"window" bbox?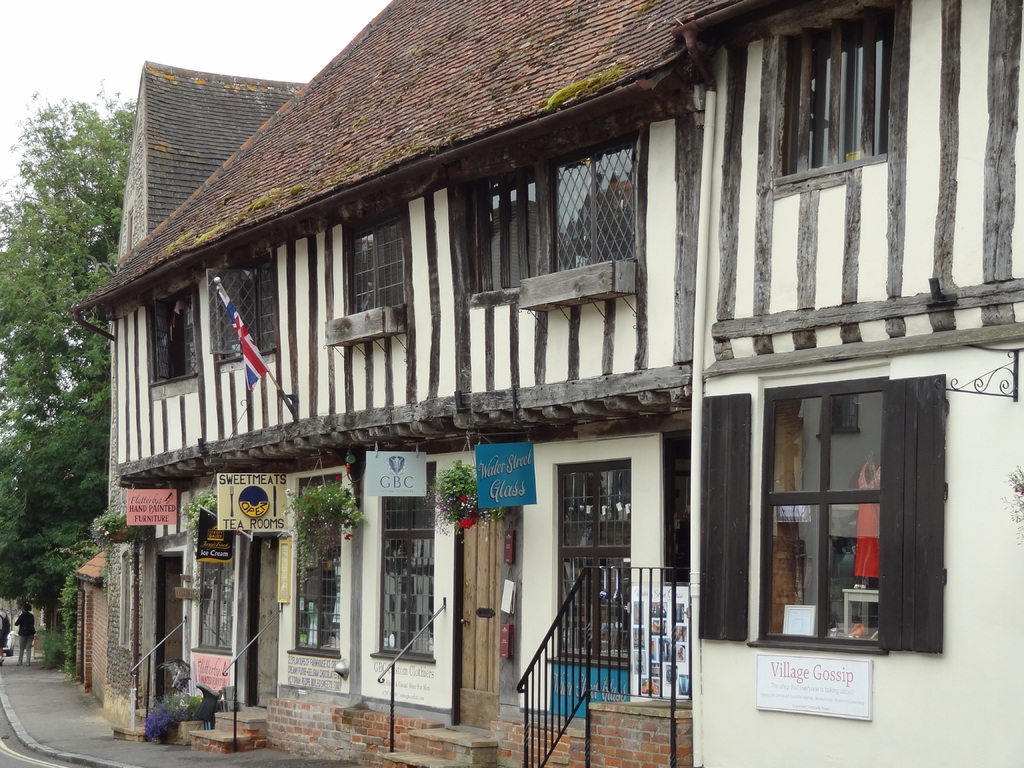
148, 288, 209, 394
